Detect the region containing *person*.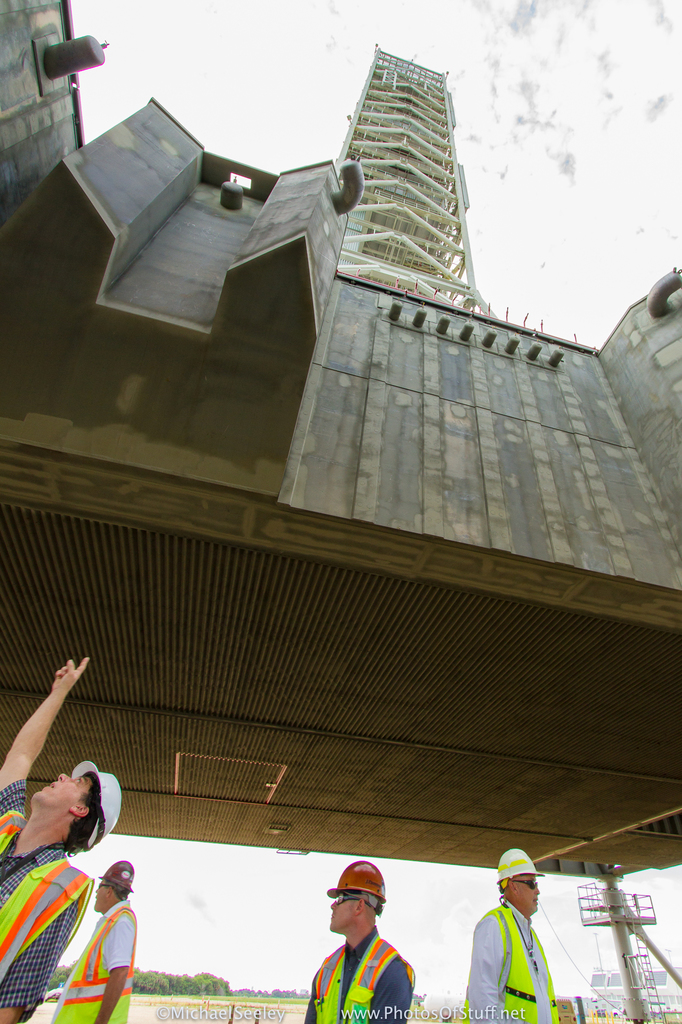
BBox(301, 860, 428, 1023).
